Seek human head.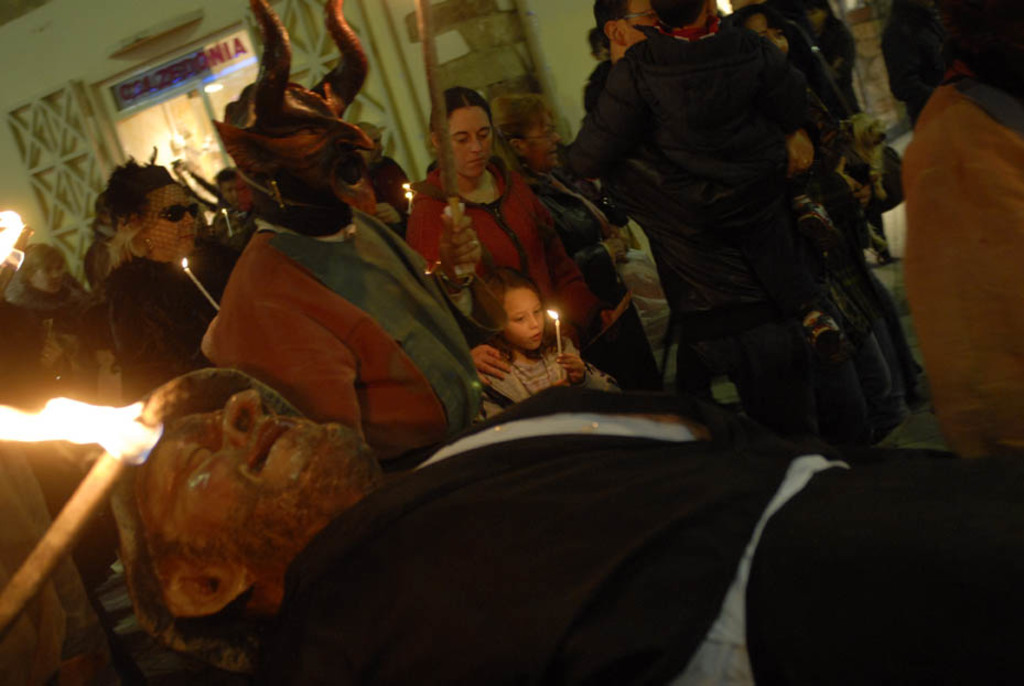
[x1=799, y1=0, x2=830, y2=25].
